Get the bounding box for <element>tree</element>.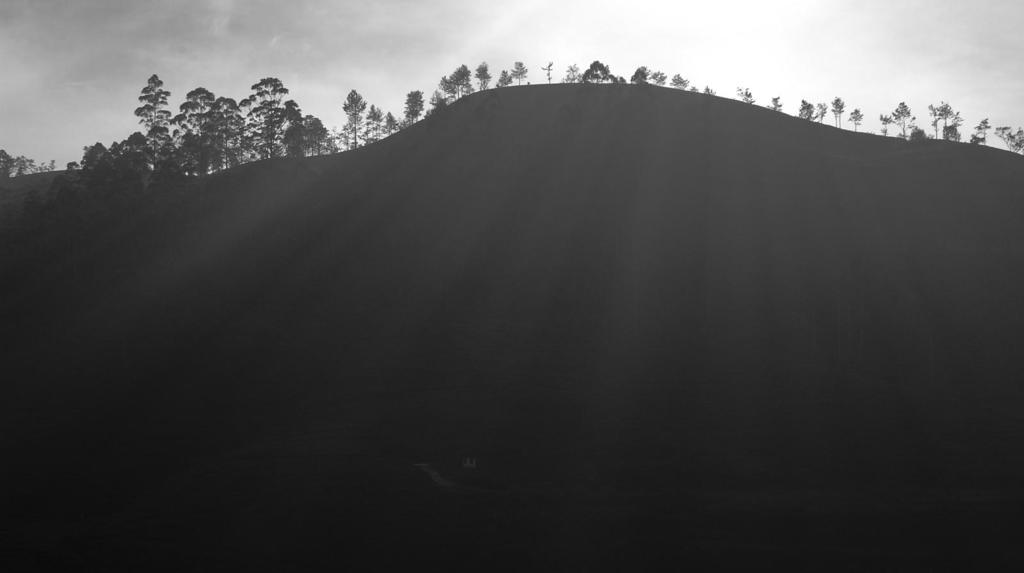
[left=583, top=59, right=619, bottom=85].
